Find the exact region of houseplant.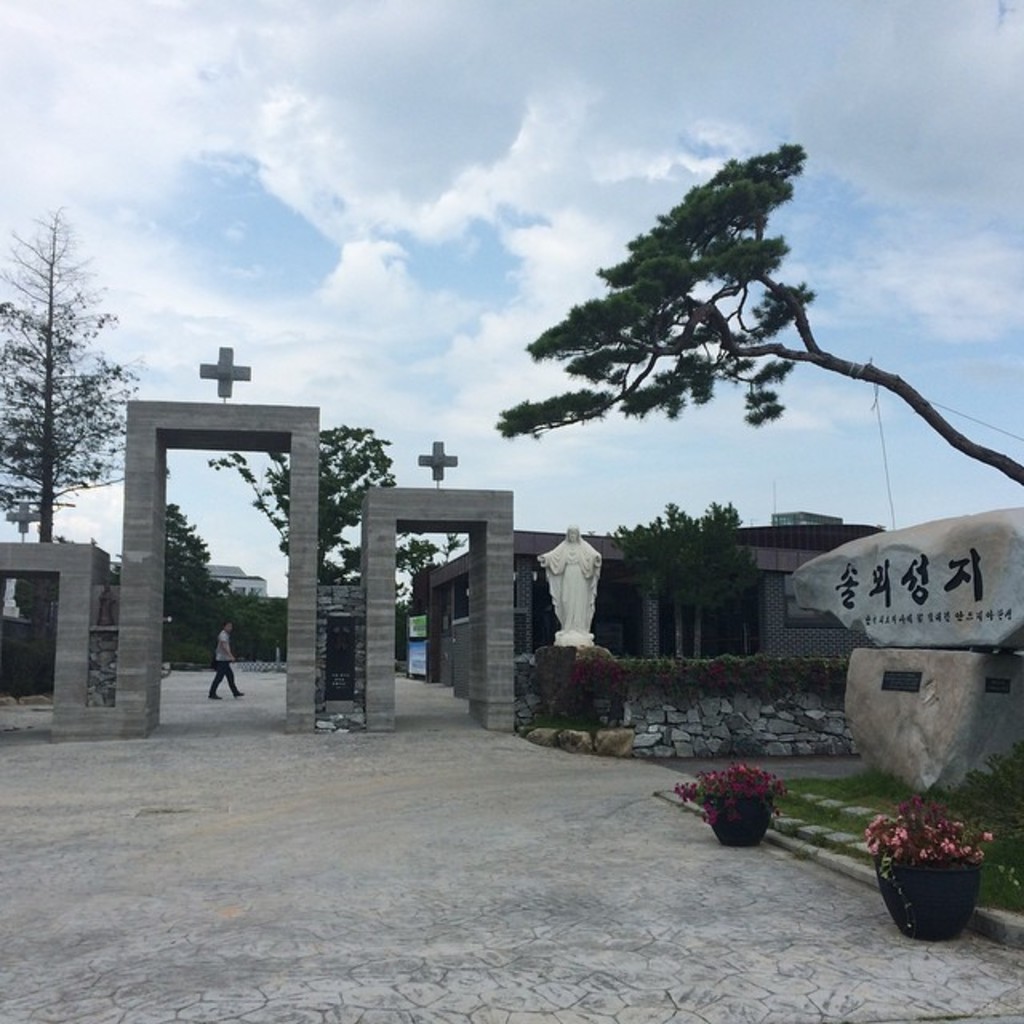
Exact region: l=866, t=794, r=994, b=944.
